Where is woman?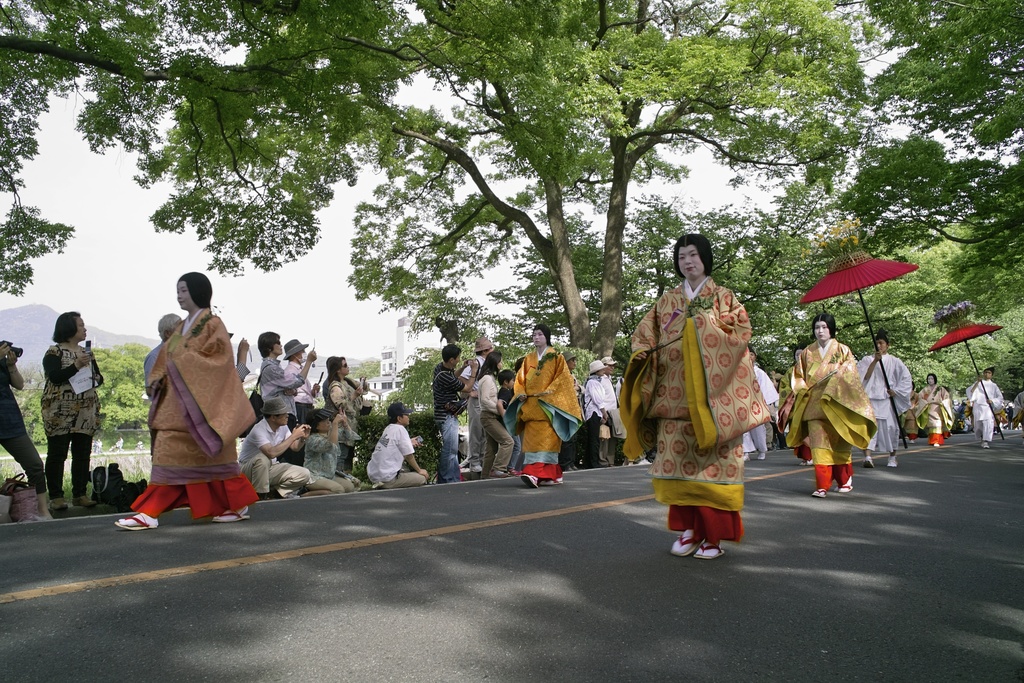
(476,350,516,480).
